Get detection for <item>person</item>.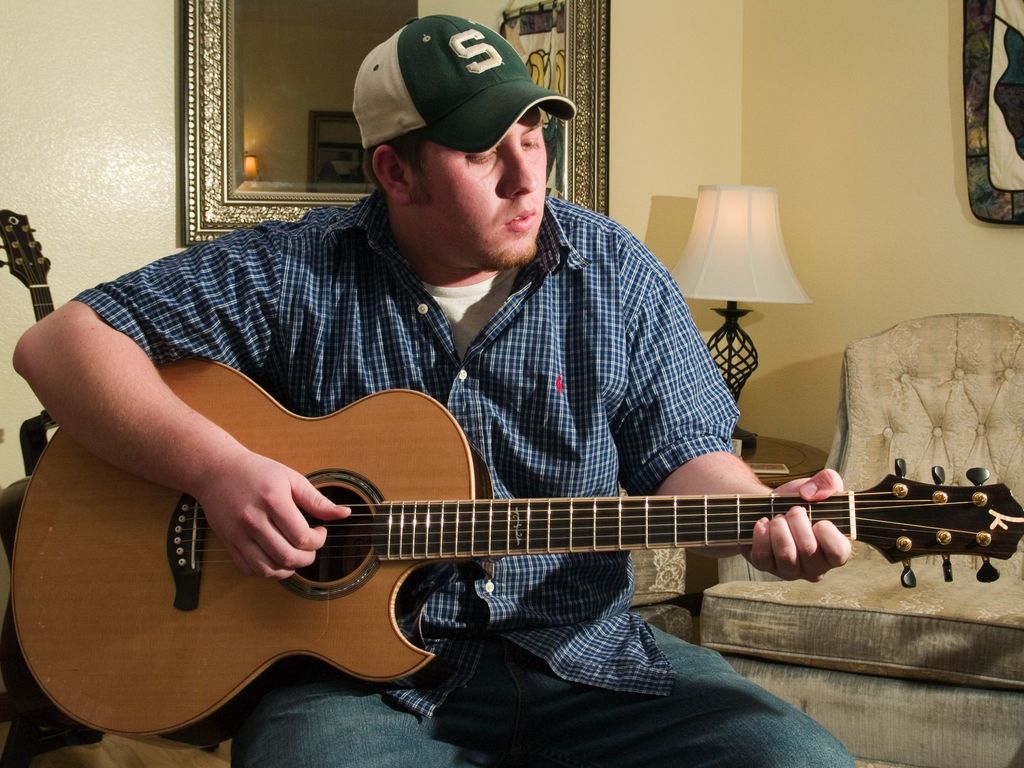
Detection: left=1, top=13, right=861, bottom=767.
